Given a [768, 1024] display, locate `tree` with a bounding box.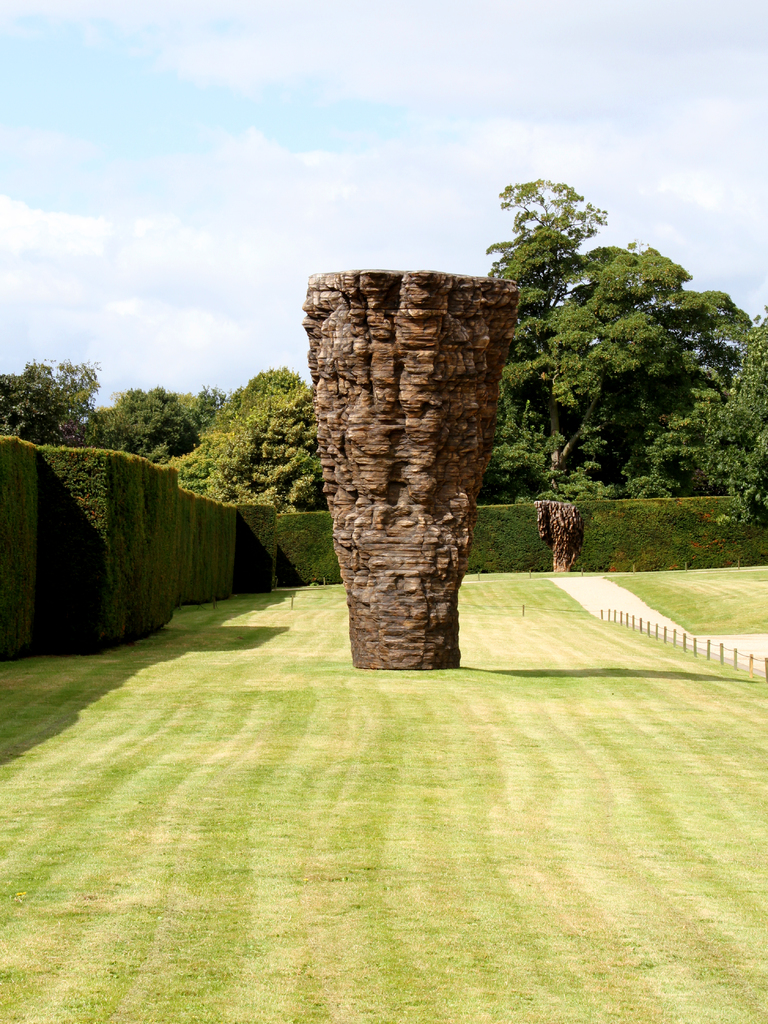
Located: [0,357,107,435].
